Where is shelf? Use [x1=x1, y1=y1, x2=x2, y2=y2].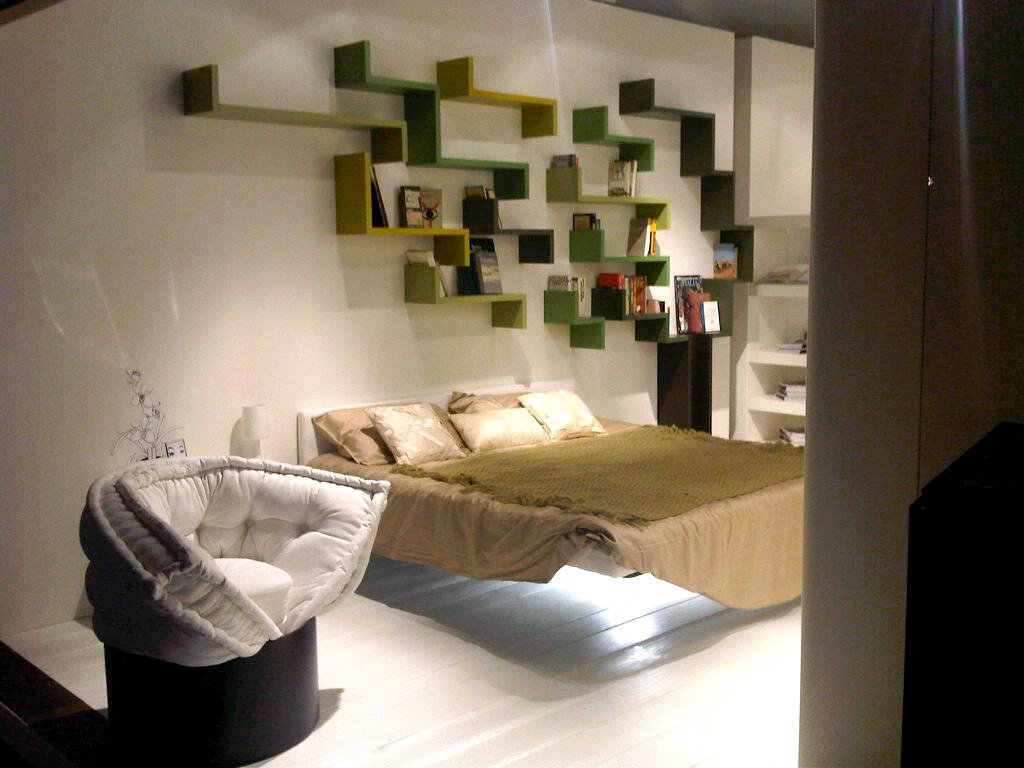
[x1=334, y1=41, x2=444, y2=163].
